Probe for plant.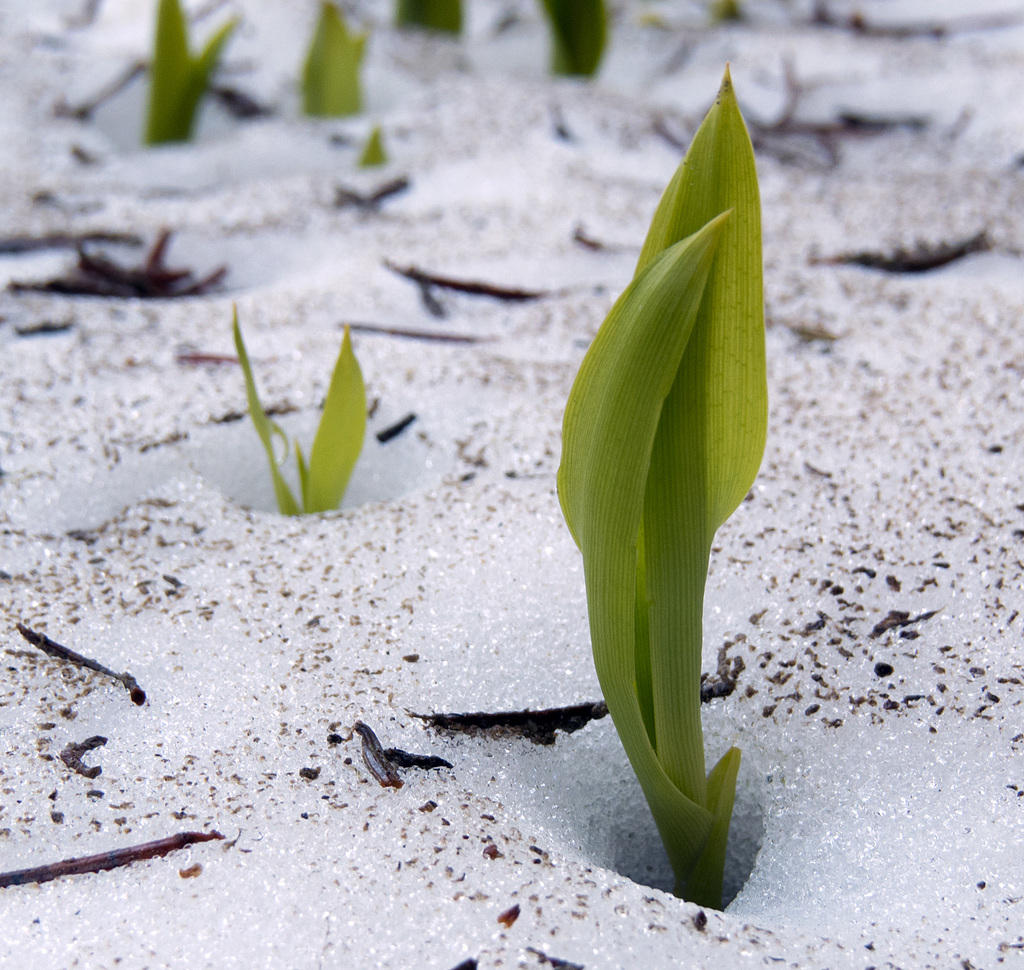
Probe result: x1=12, y1=238, x2=223, y2=326.
